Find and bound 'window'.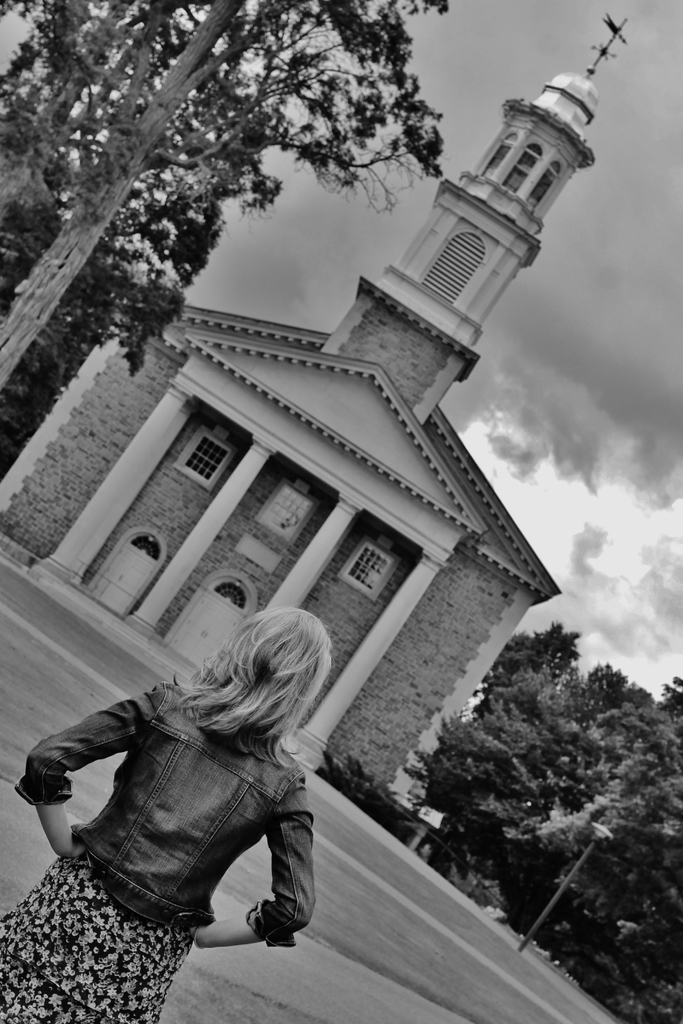
Bound: BBox(416, 230, 482, 308).
